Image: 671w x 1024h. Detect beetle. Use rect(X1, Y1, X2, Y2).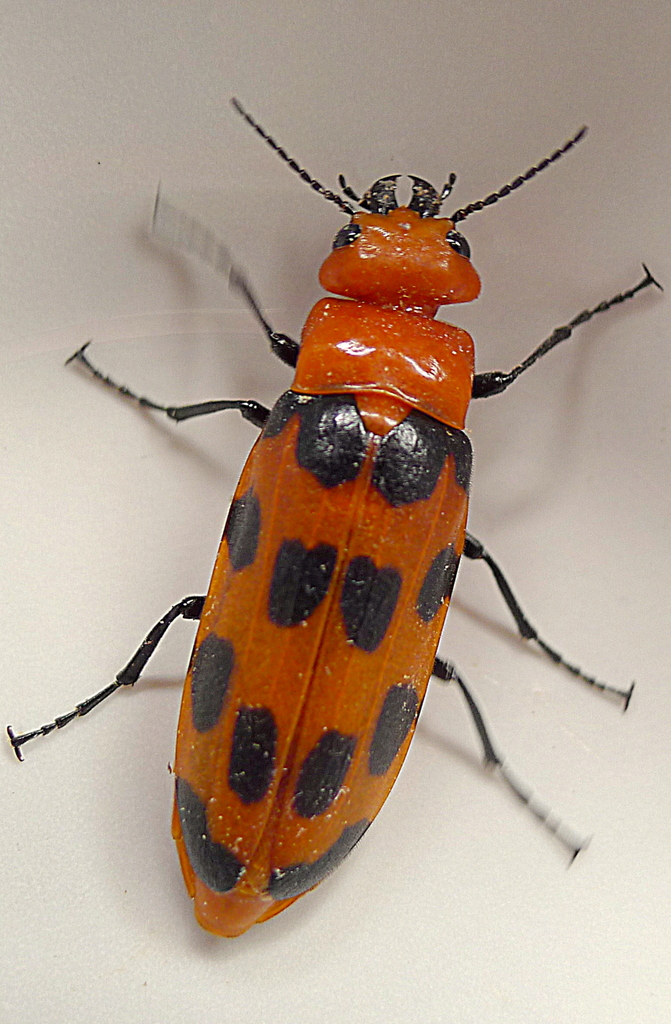
rect(6, 82, 660, 919).
